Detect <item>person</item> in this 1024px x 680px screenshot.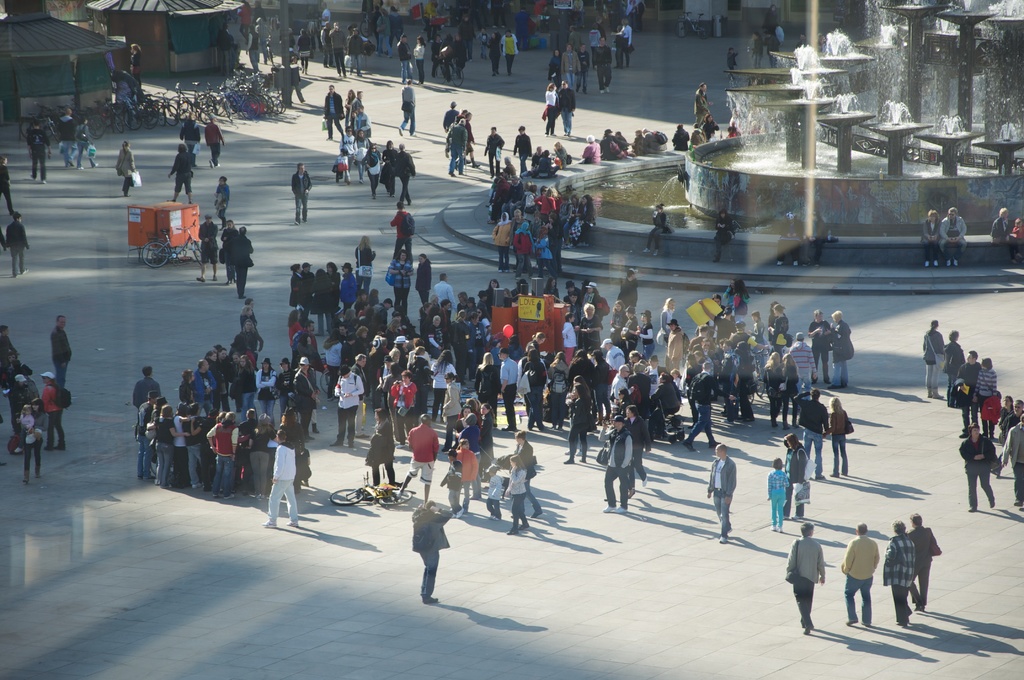
Detection: <region>478, 29, 490, 60</region>.
